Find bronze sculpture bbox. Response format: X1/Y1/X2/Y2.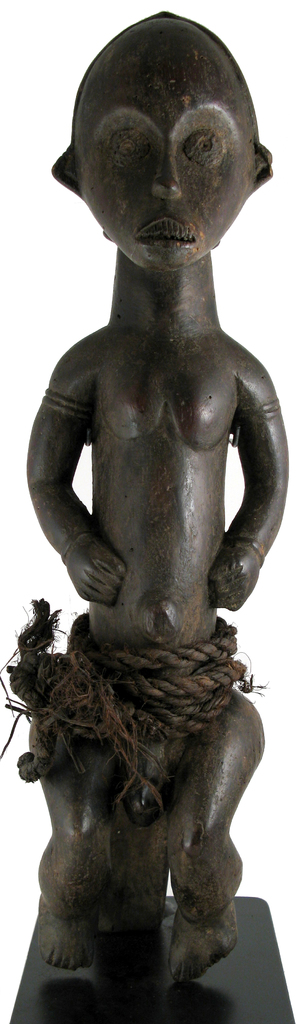
10/60/276/1008.
